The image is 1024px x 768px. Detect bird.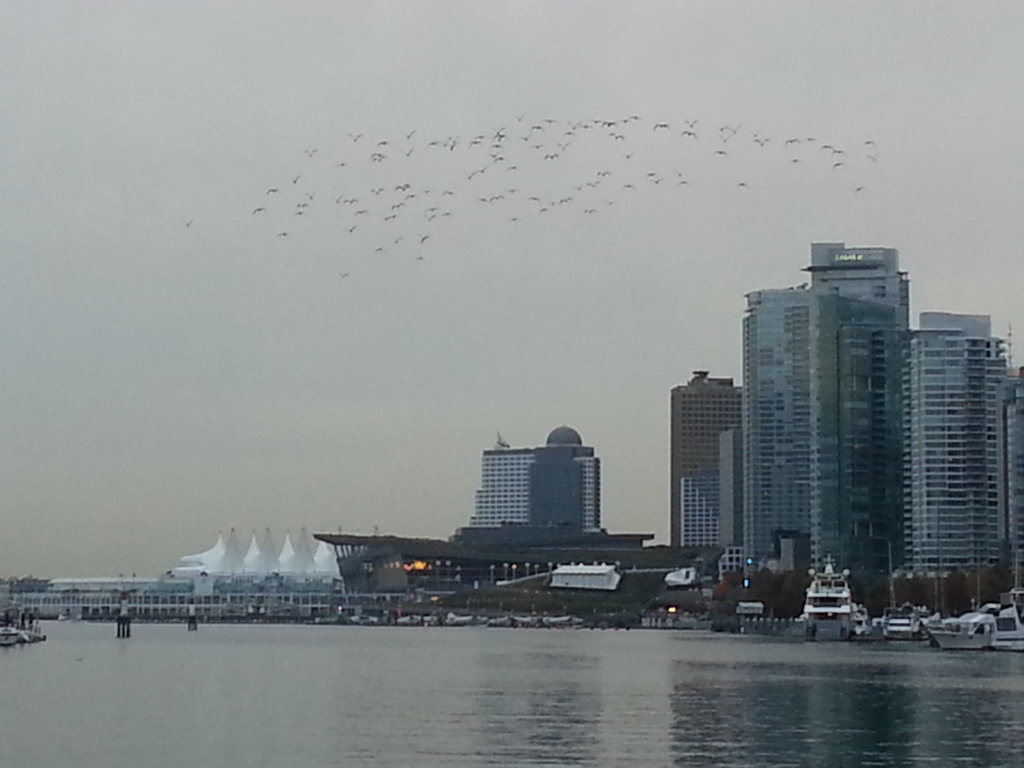
Detection: 426/207/438/214.
